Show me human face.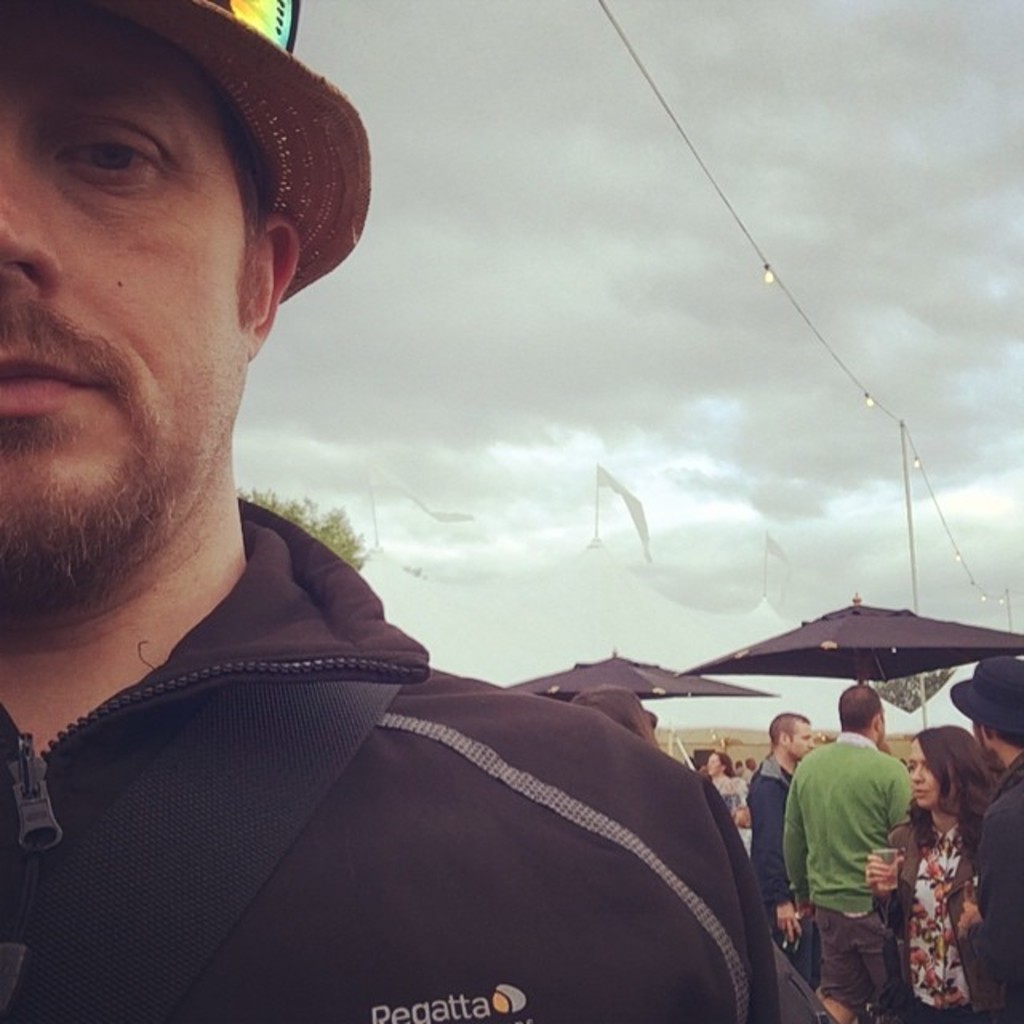
human face is here: [left=912, top=741, right=942, bottom=810].
